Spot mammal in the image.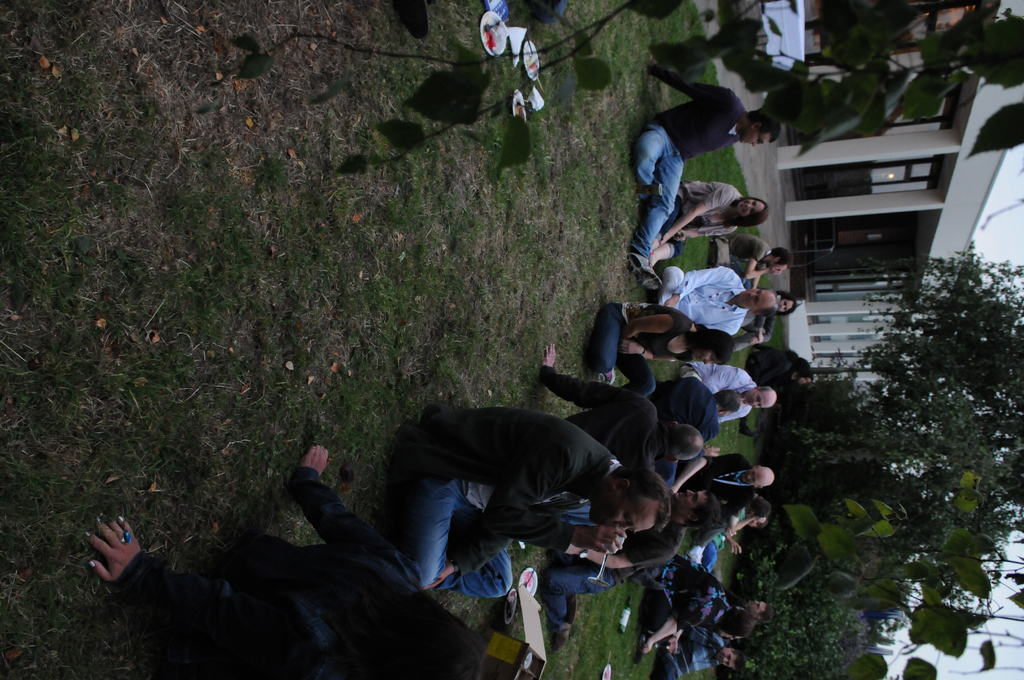
mammal found at crop(92, 440, 484, 679).
